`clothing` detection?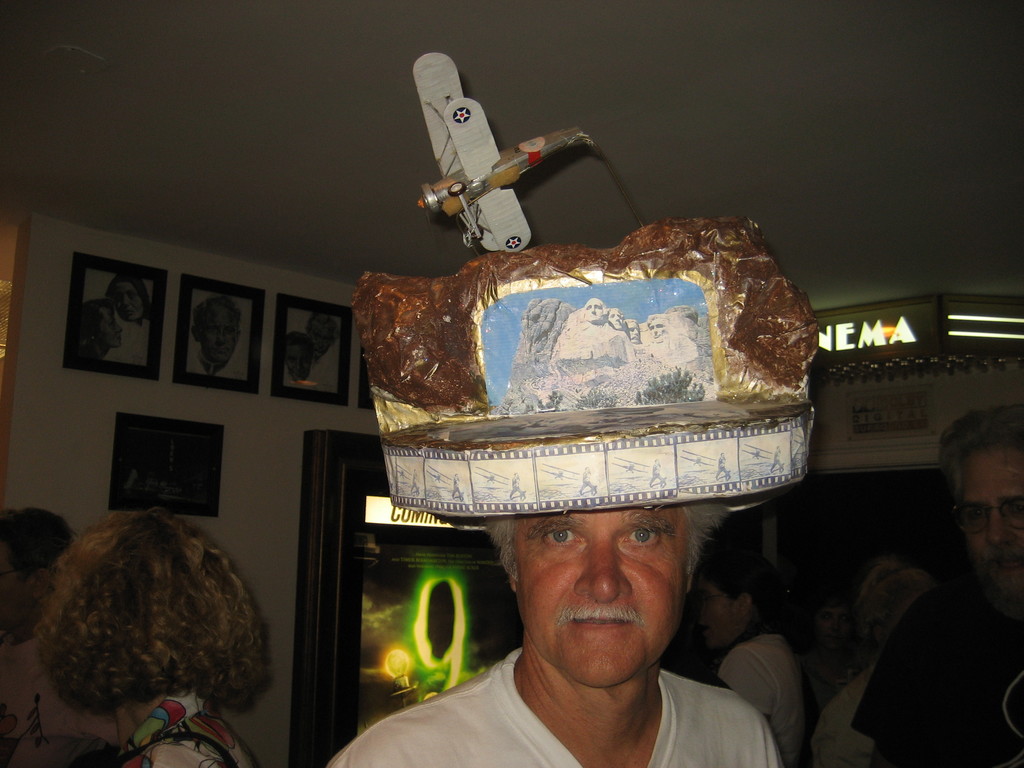
left=851, top=589, right=1023, bottom=767
